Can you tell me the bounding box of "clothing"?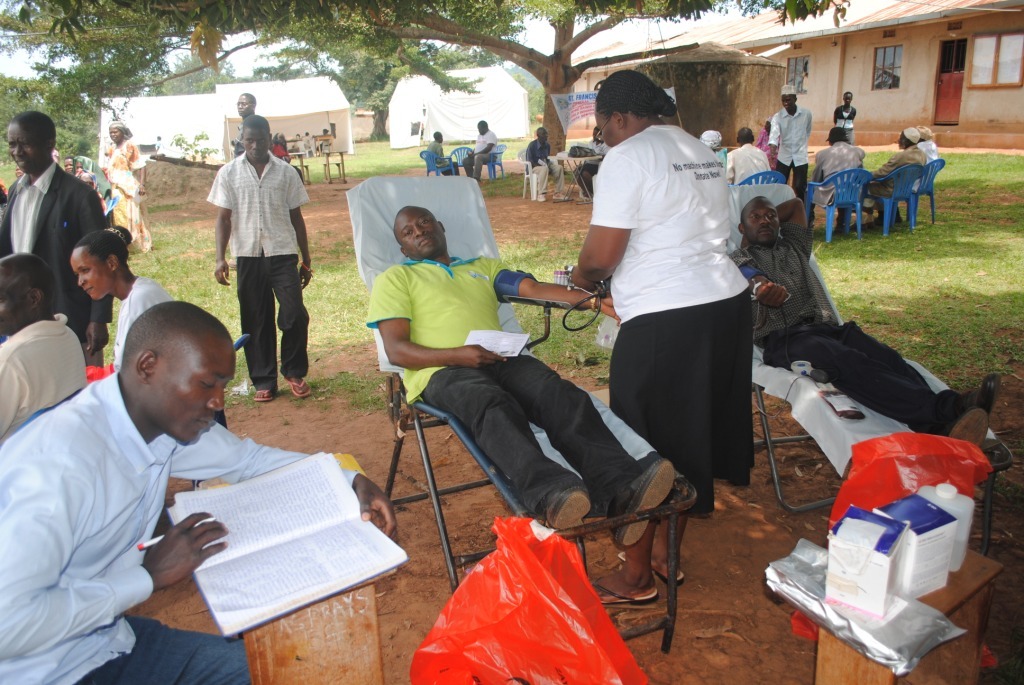
587/106/767/499.
